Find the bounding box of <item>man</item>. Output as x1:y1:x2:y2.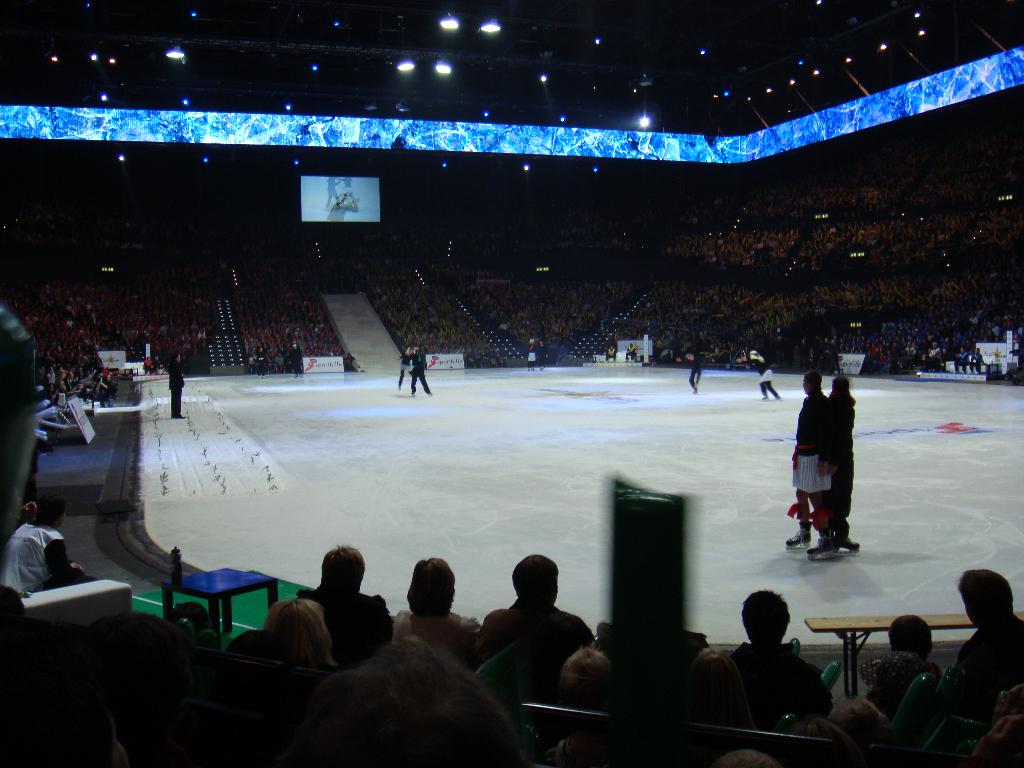
749:348:780:400.
